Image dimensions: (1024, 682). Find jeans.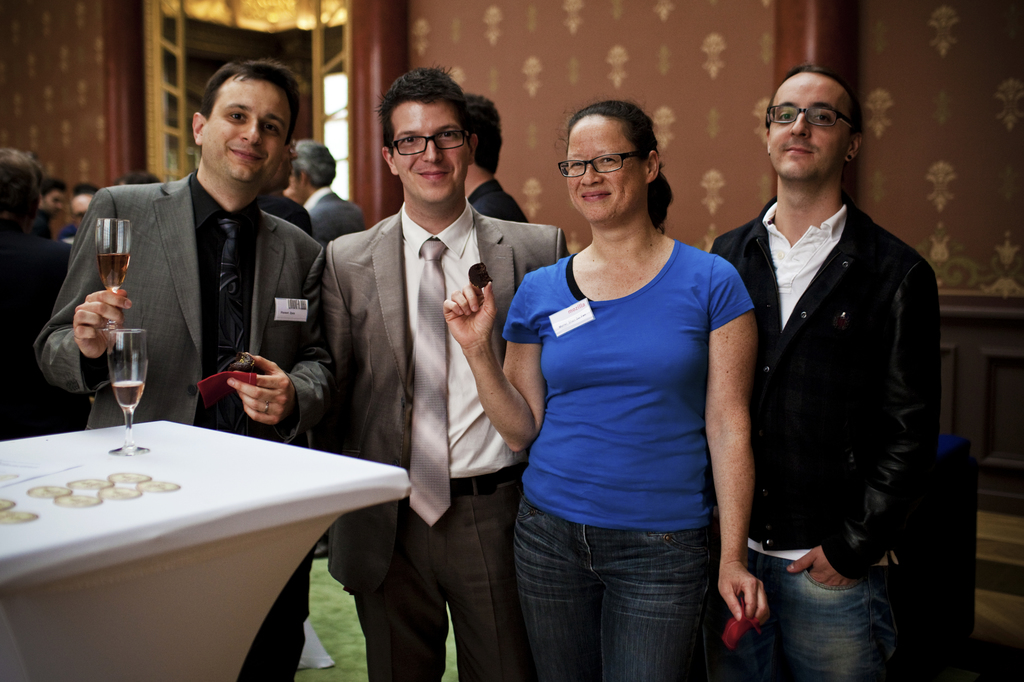
(x1=708, y1=550, x2=886, y2=681).
